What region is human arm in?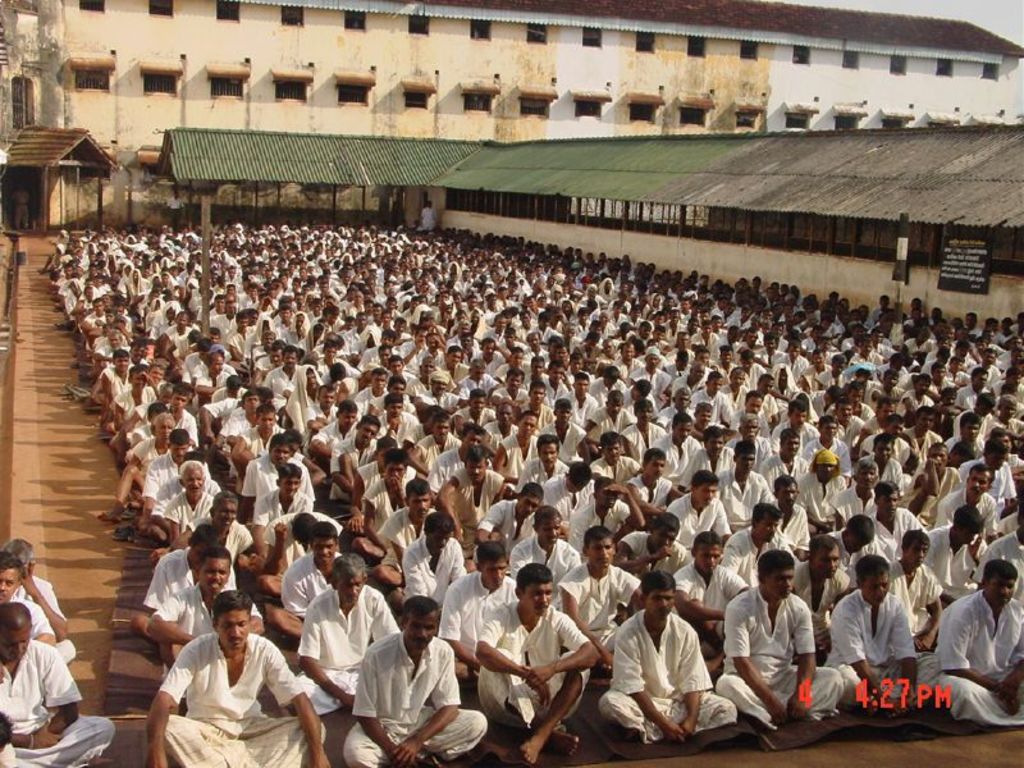
Rect(721, 586, 787, 719).
